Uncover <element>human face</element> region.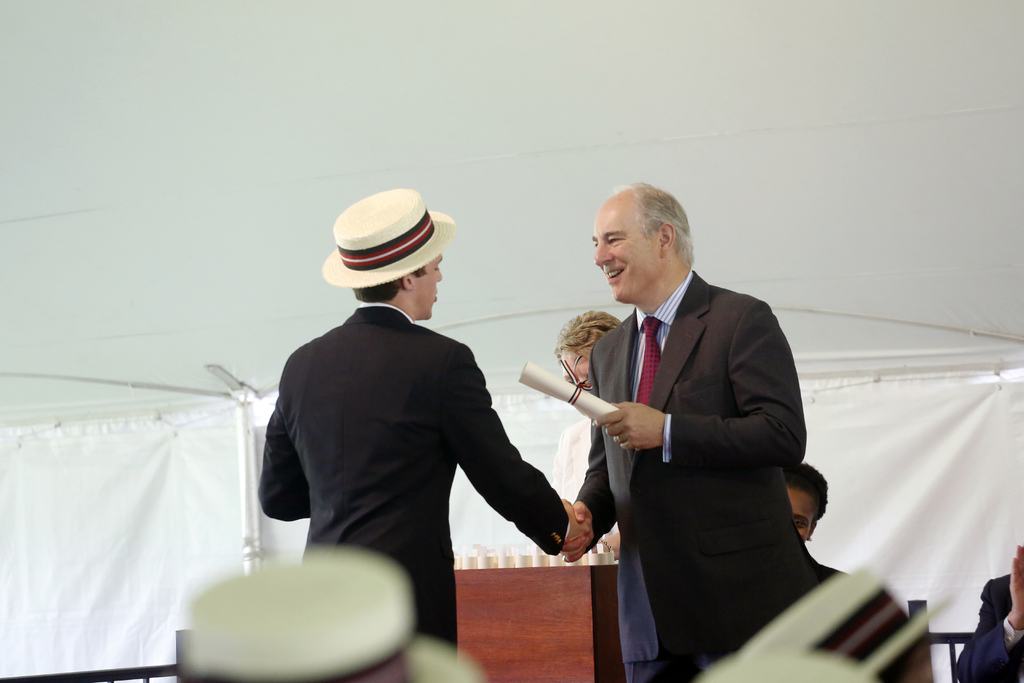
Uncovered: left=780, top=482, right=817, bottom=544.
